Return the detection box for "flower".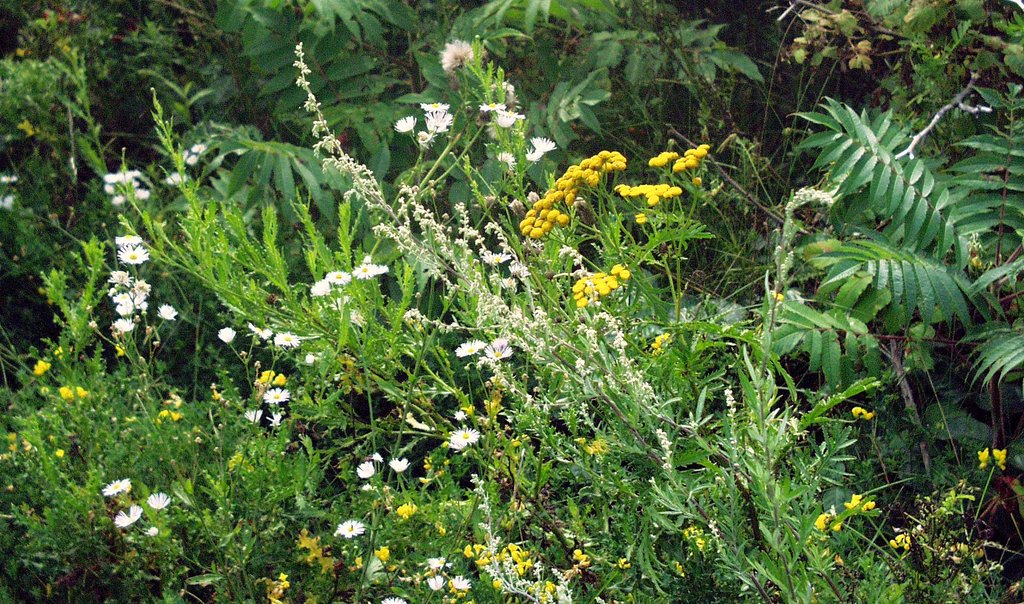
detection(890, 528, 913, 555).
